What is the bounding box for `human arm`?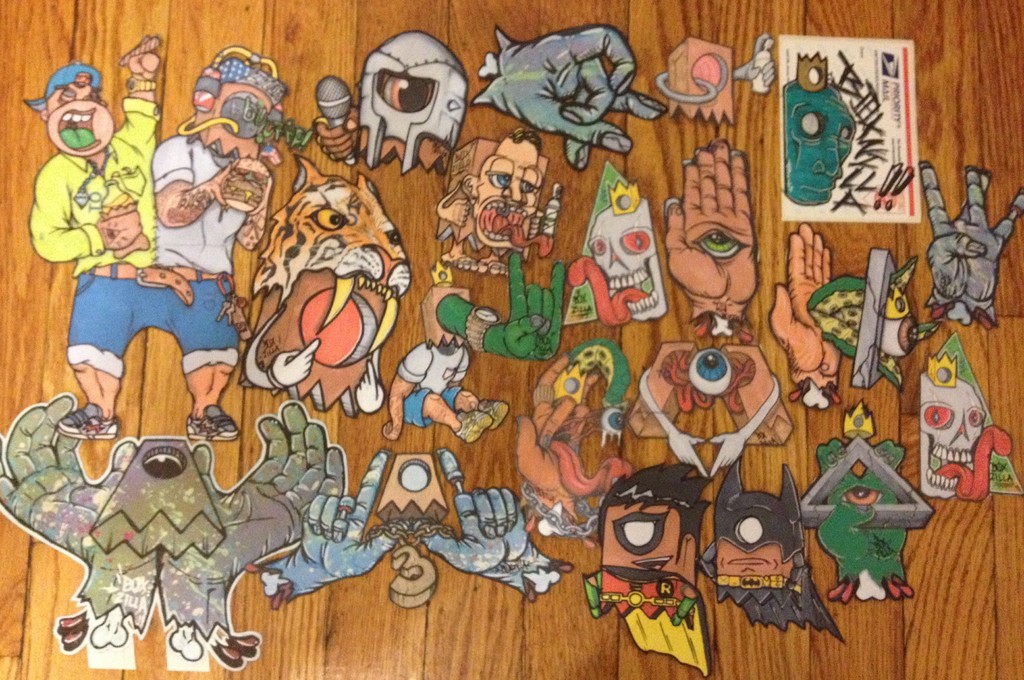
(x1=24, y1=178, x2=141, y2=265).
